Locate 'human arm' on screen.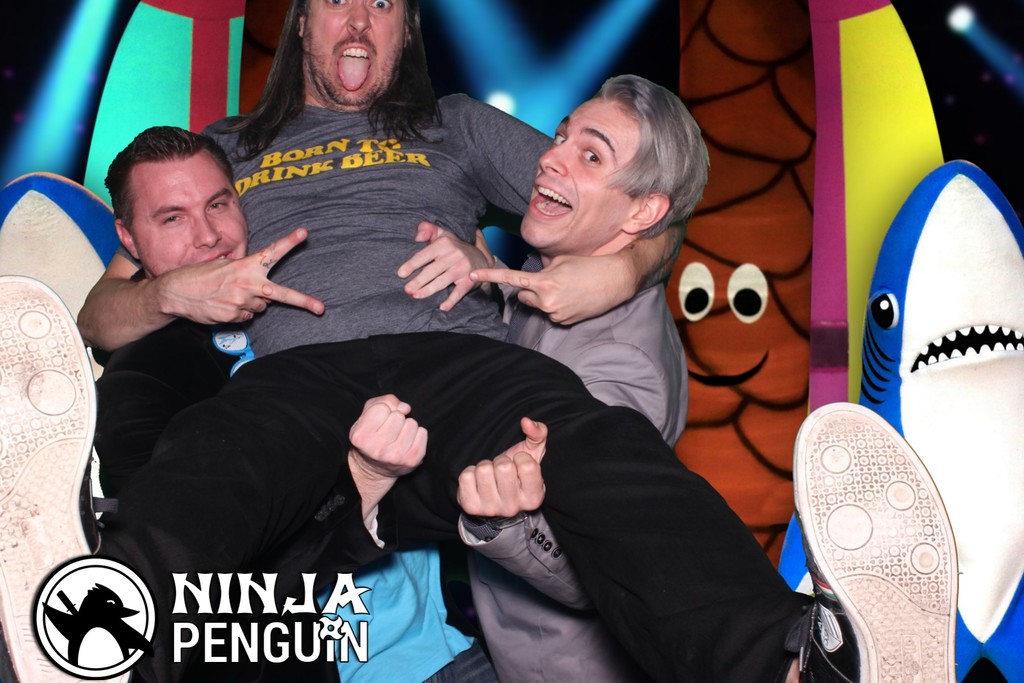
On screen at {"x1": 332, "y1": 388, "x2": 440, "y2": 559}.
